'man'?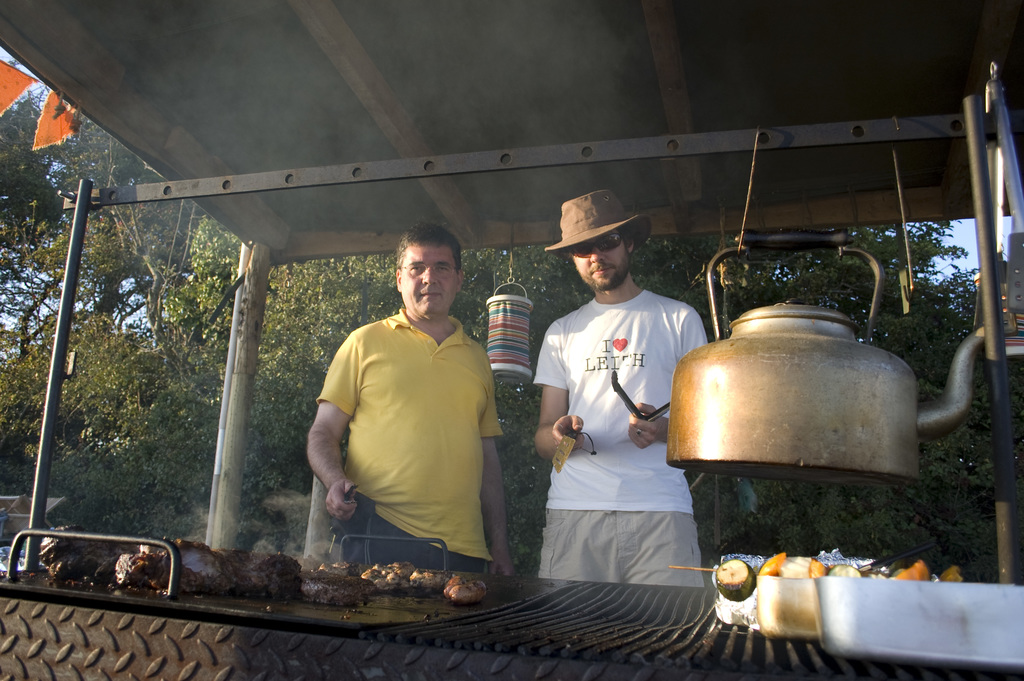
(315,244,525,590)
